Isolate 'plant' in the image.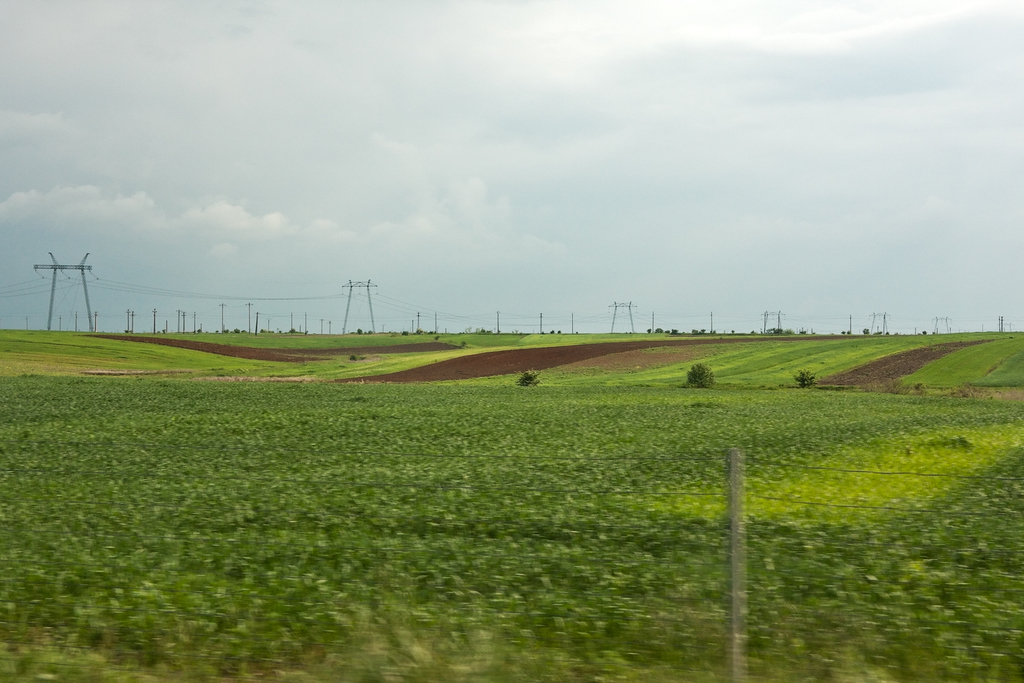
Isolated region: box(673, 360, 717, 389).
